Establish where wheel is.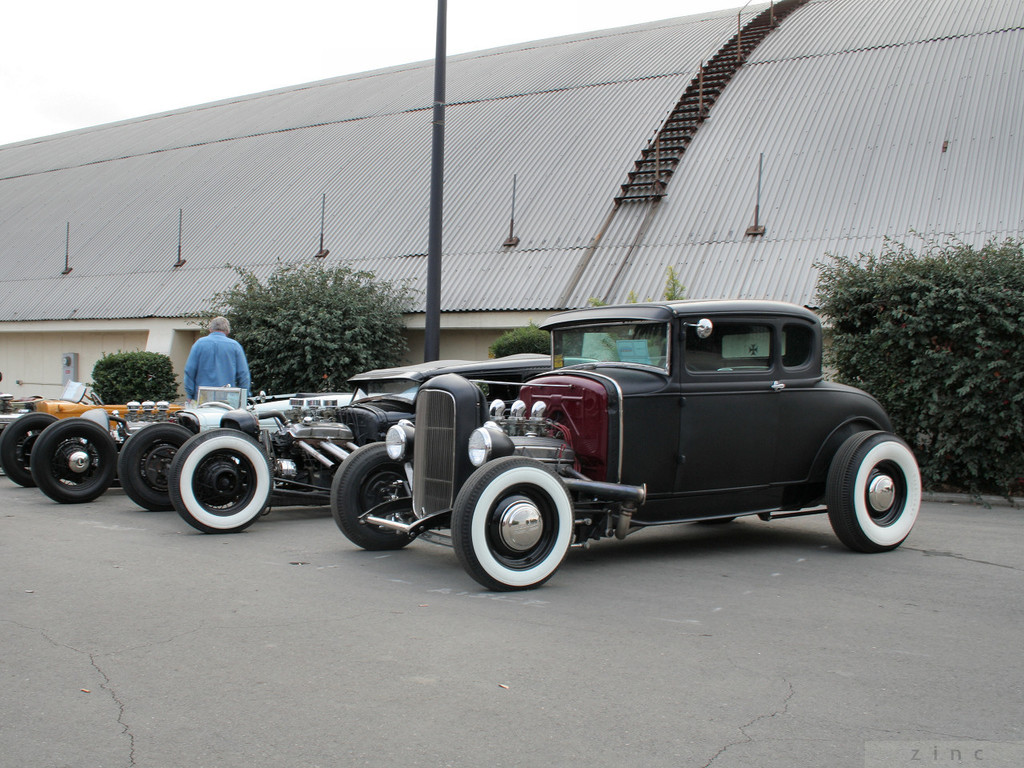
Established at l=330, t=443, r=419, b=553.
